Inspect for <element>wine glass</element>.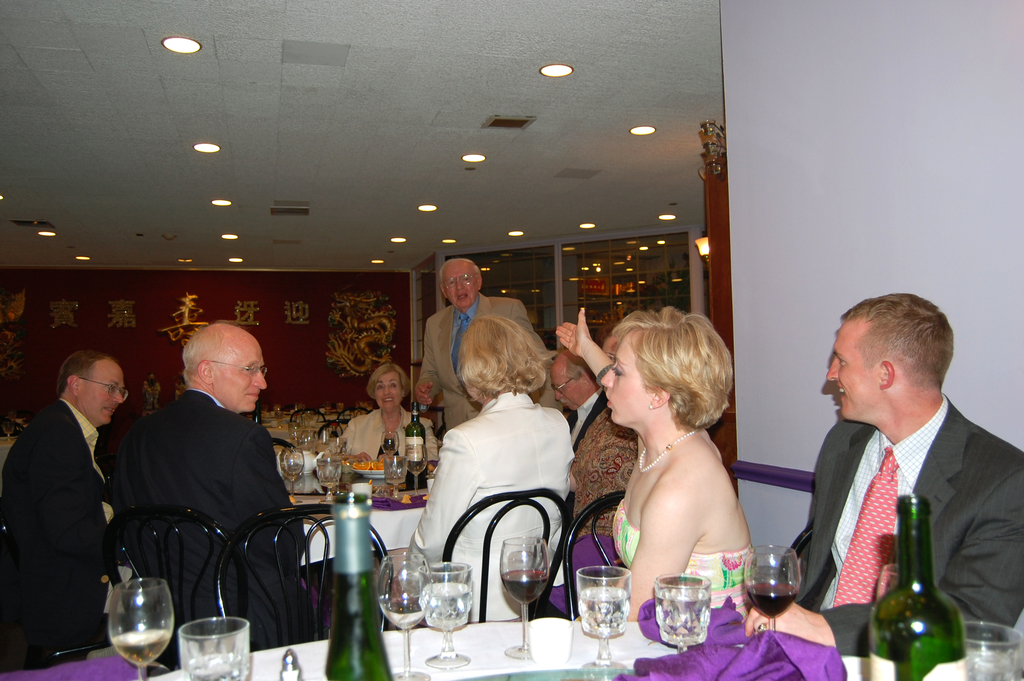
Inspection: BBox(500, 539, 548, 657).
